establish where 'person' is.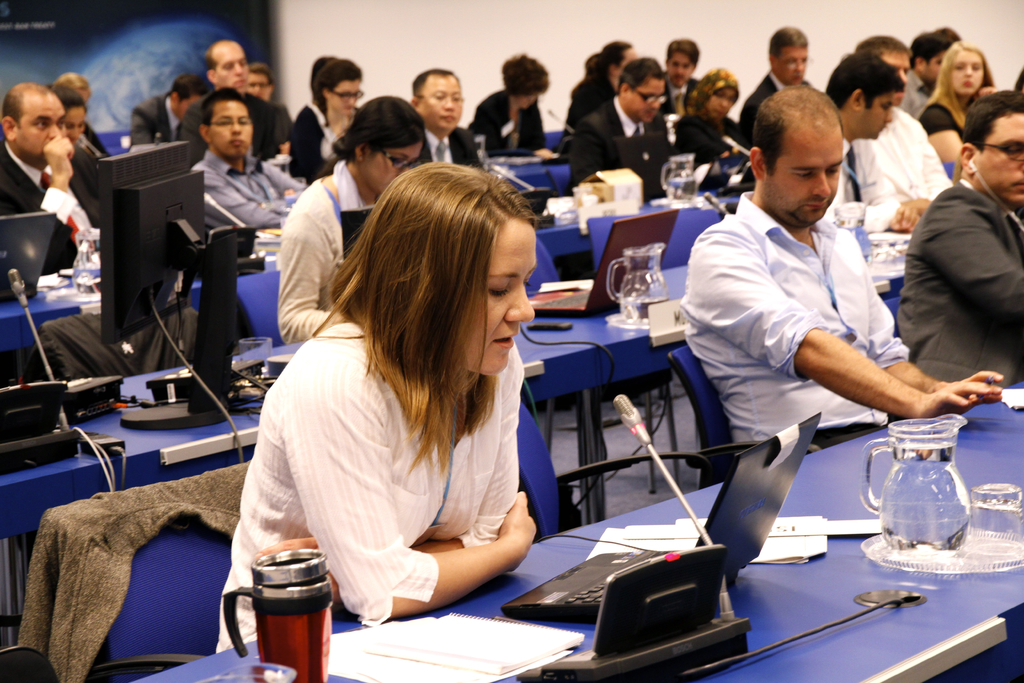
Established at {"x1": 815, "y1": 54, "x2": 915, "y2": 240}.
